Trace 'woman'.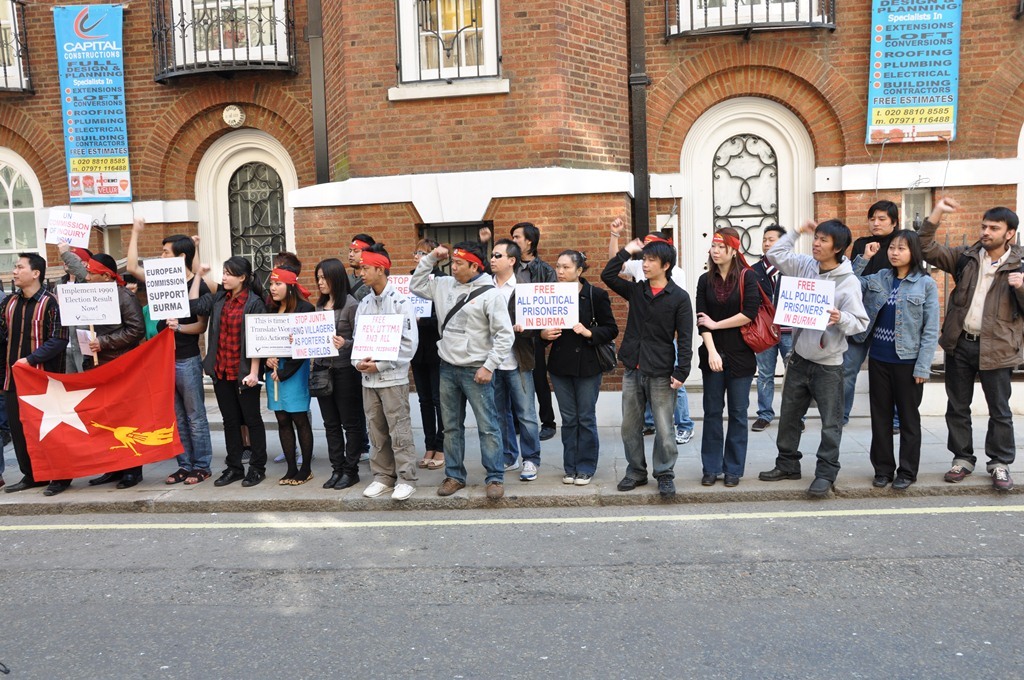
Traced to [x1=700, y1=224, x2=764, y2=487].
